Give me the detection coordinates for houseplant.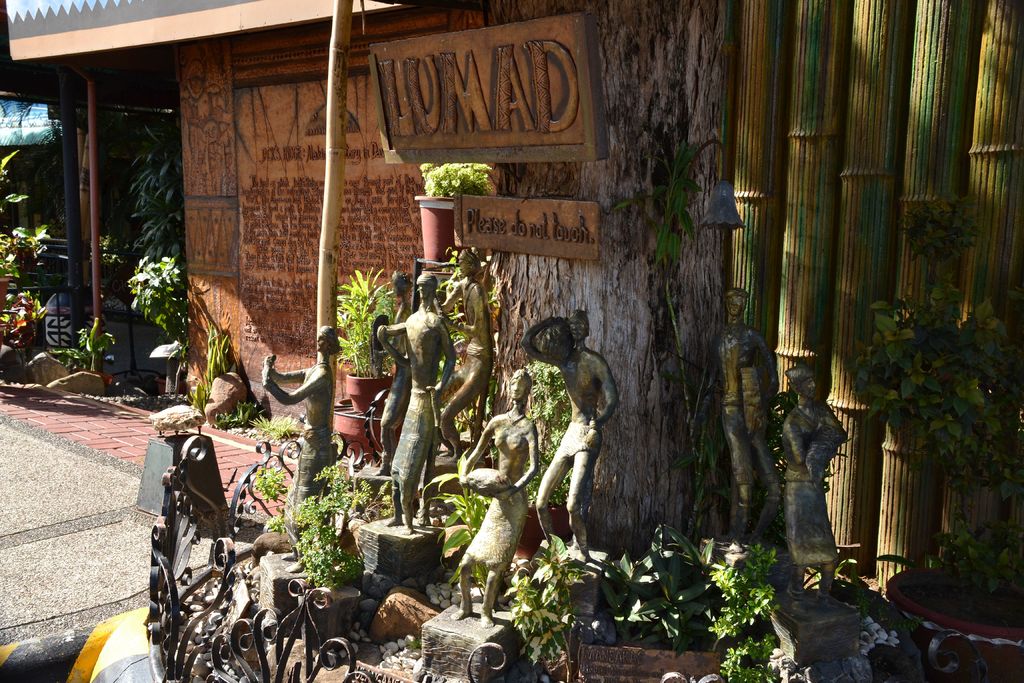
{"left": 854, "top": 252, "right": 1014, "bottom": 639}.
